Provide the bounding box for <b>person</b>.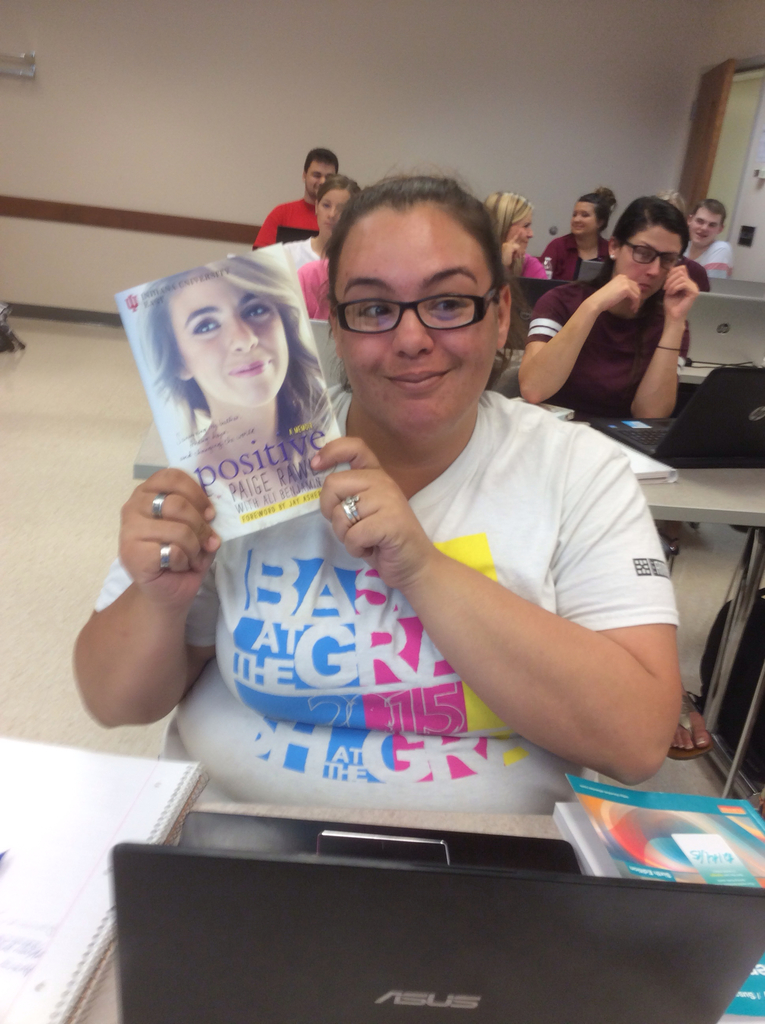
box(117, 239, 351, 550).
